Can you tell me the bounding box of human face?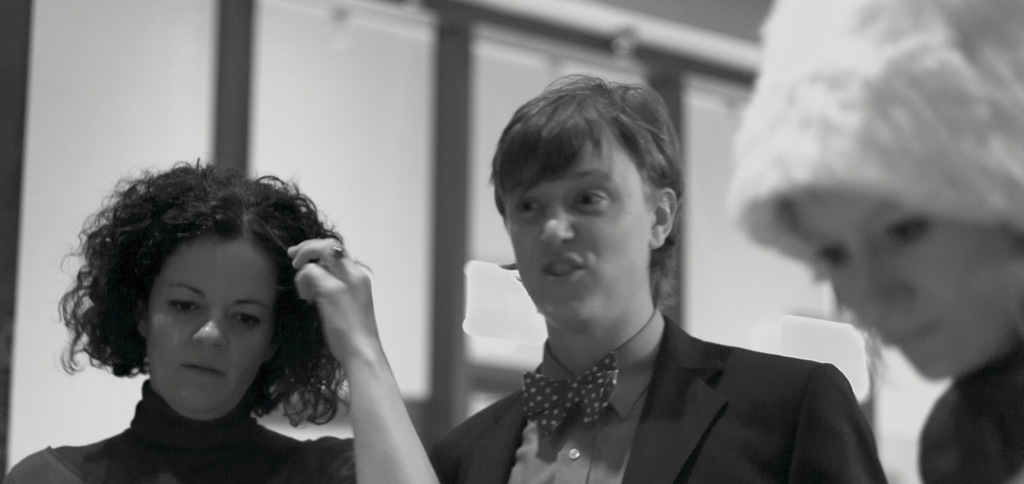
crop(770, 190, 1023, 383).
